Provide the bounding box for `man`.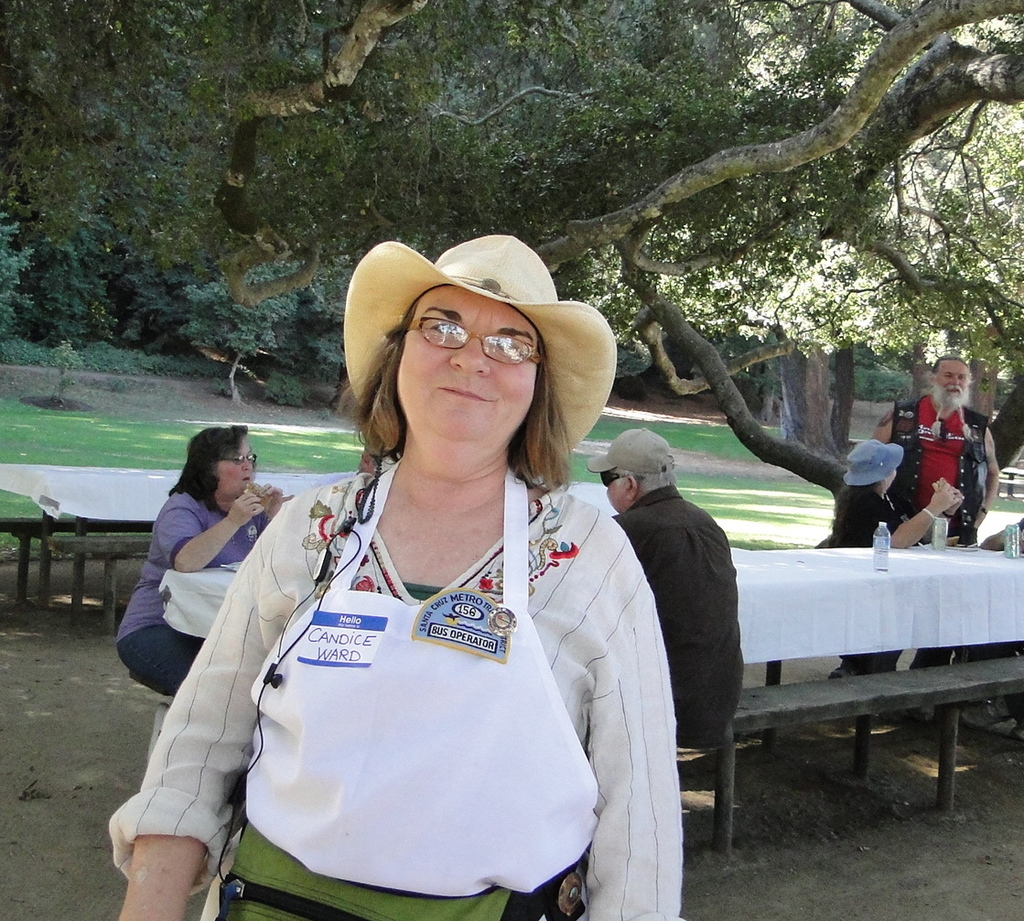
(870,352,1006,546).
